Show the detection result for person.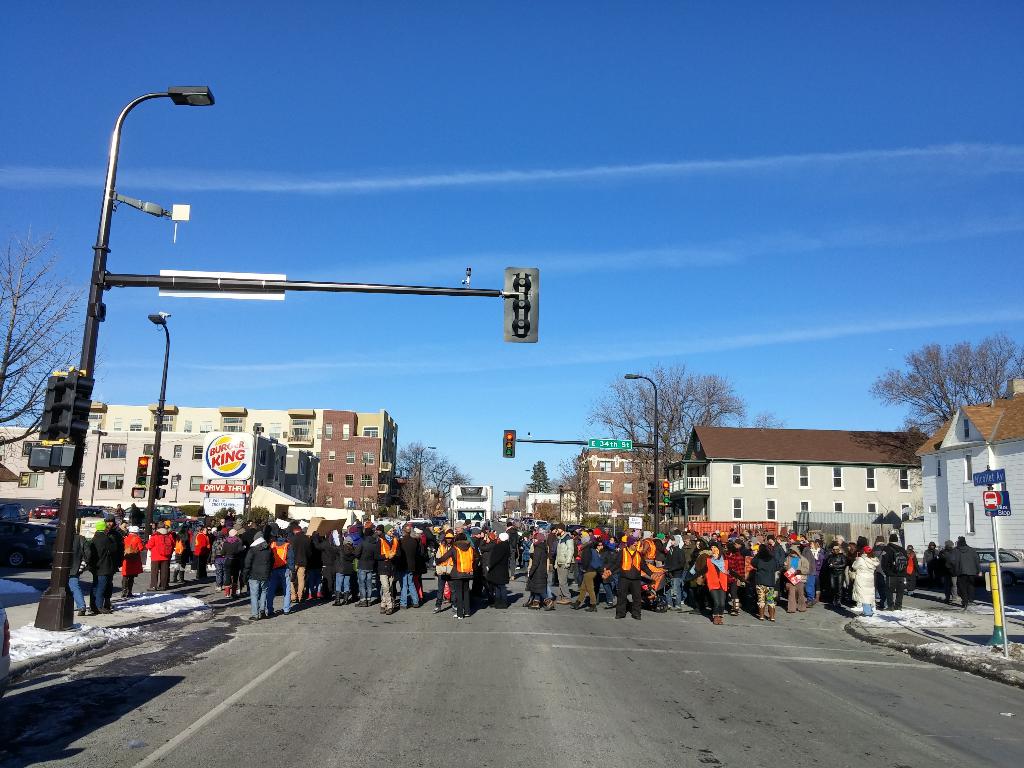
BBox(430, 528, 455, 612).
